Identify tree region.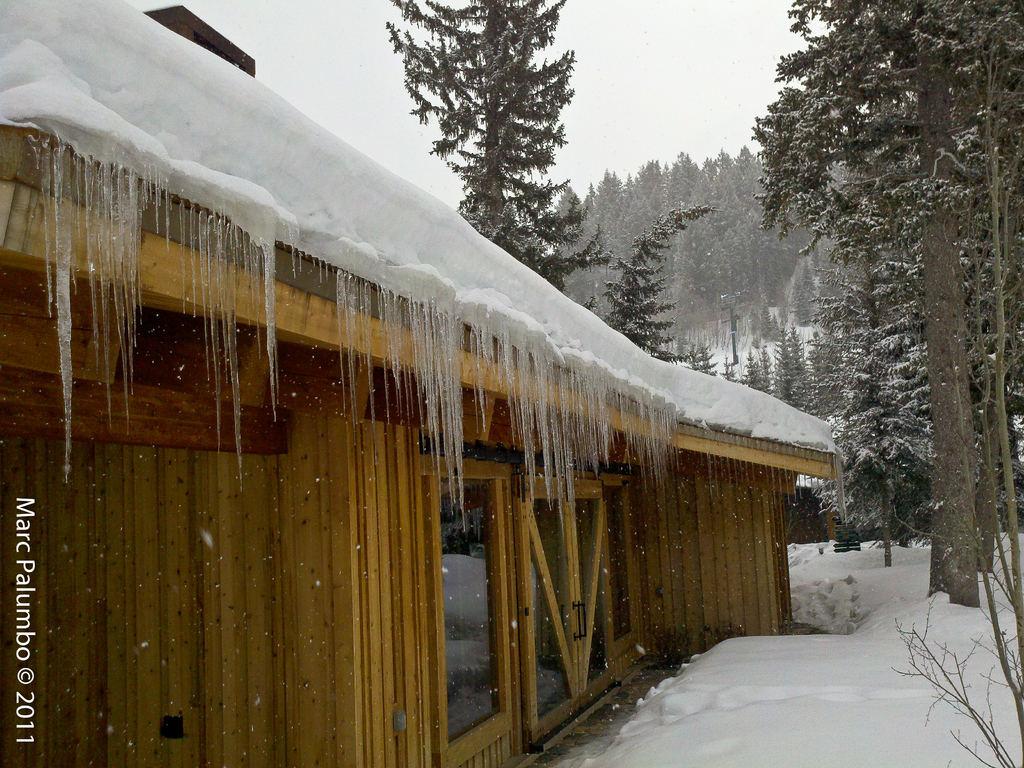
Region: bbox=(379, 0, 609, 303).
